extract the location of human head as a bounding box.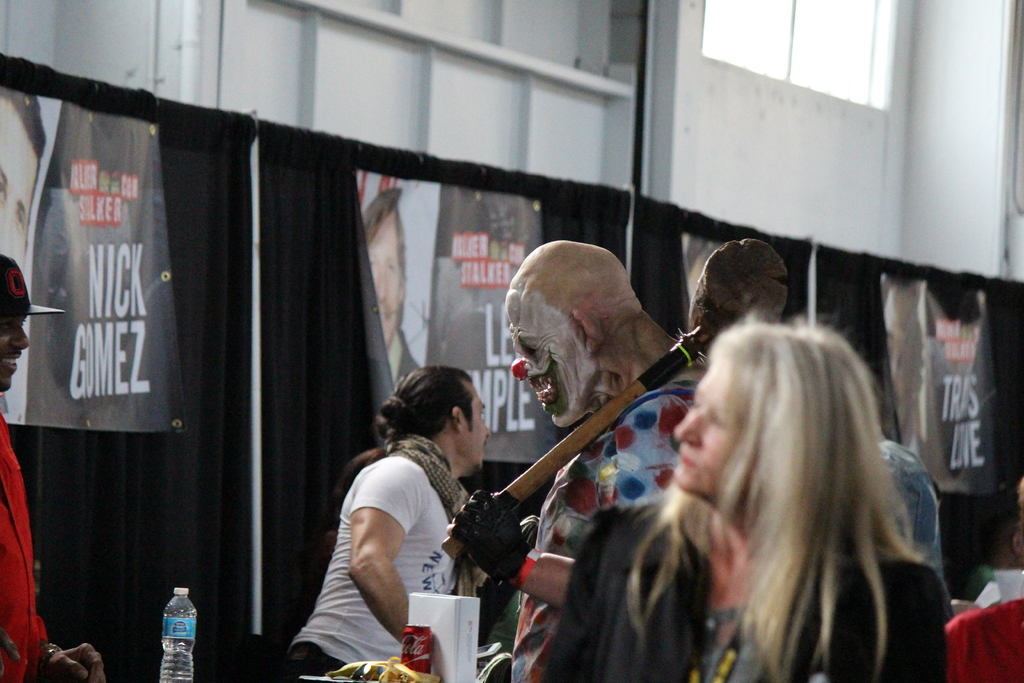
388 367 492 473.
